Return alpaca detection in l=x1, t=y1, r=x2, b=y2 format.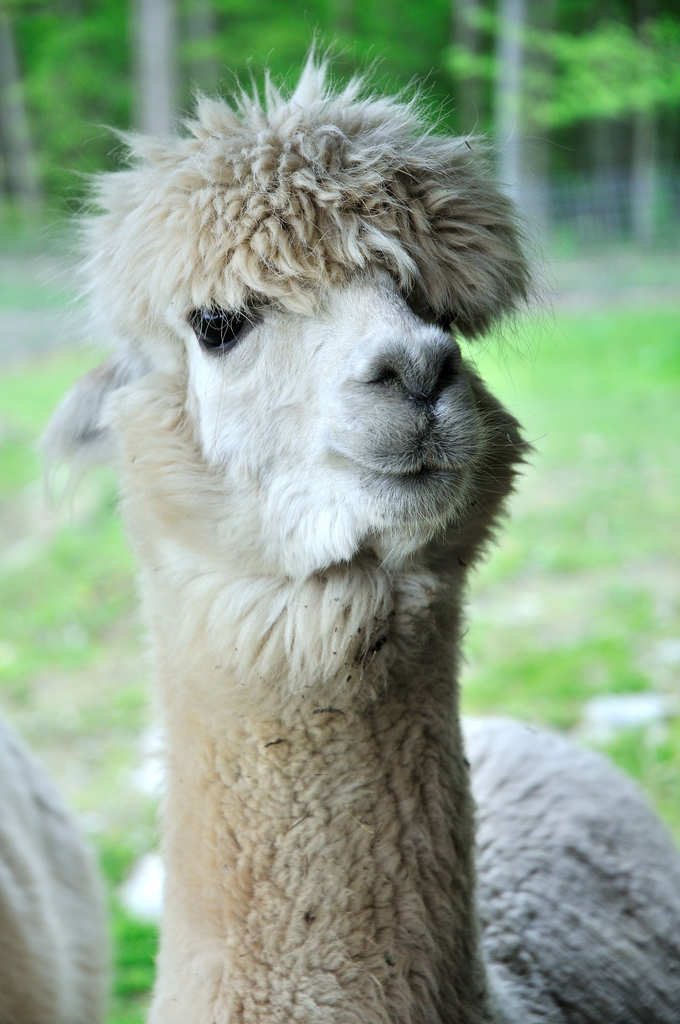
l=0, t=707, r=110, b=1023.
